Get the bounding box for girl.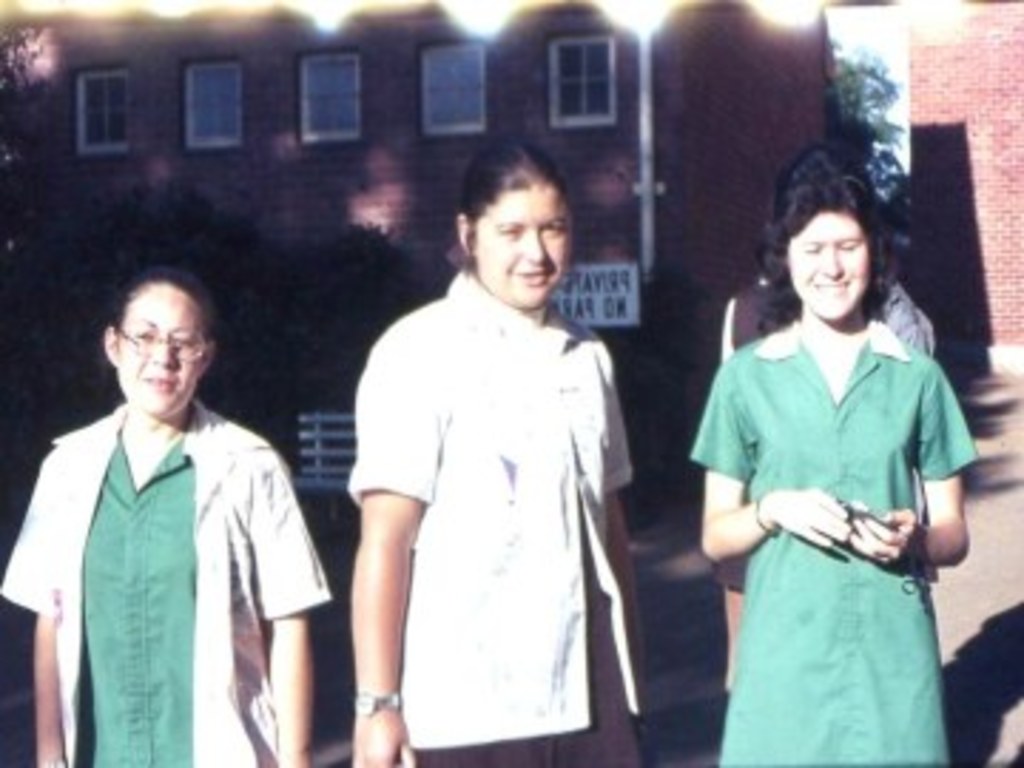
0, 253, 333, 765.
